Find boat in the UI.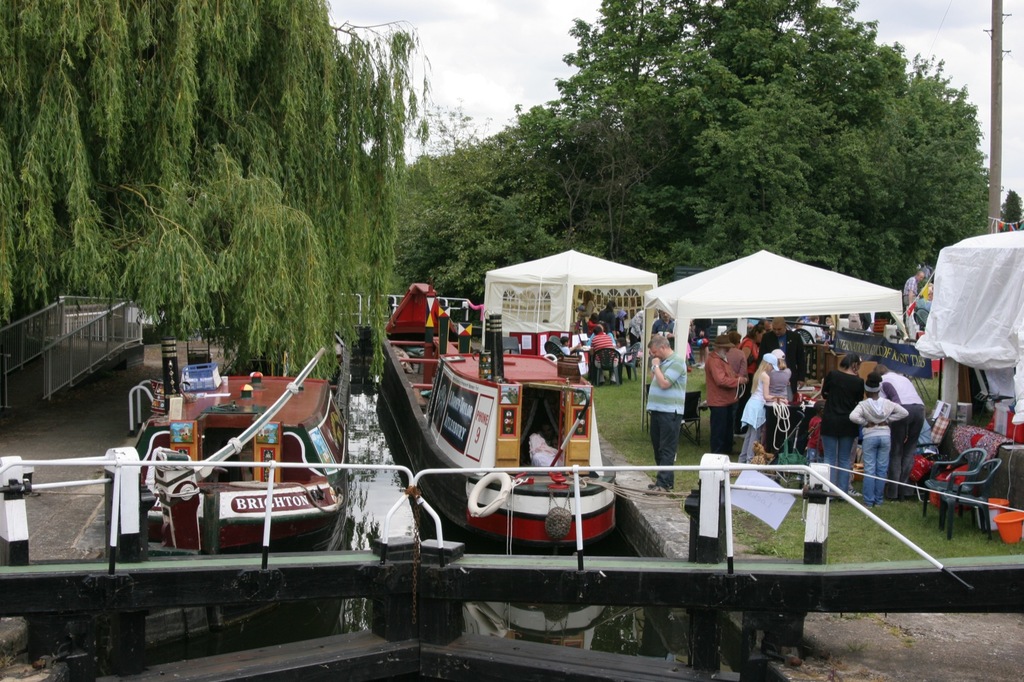
UI element at (left=379, top=278, right=621, bottom=555).
